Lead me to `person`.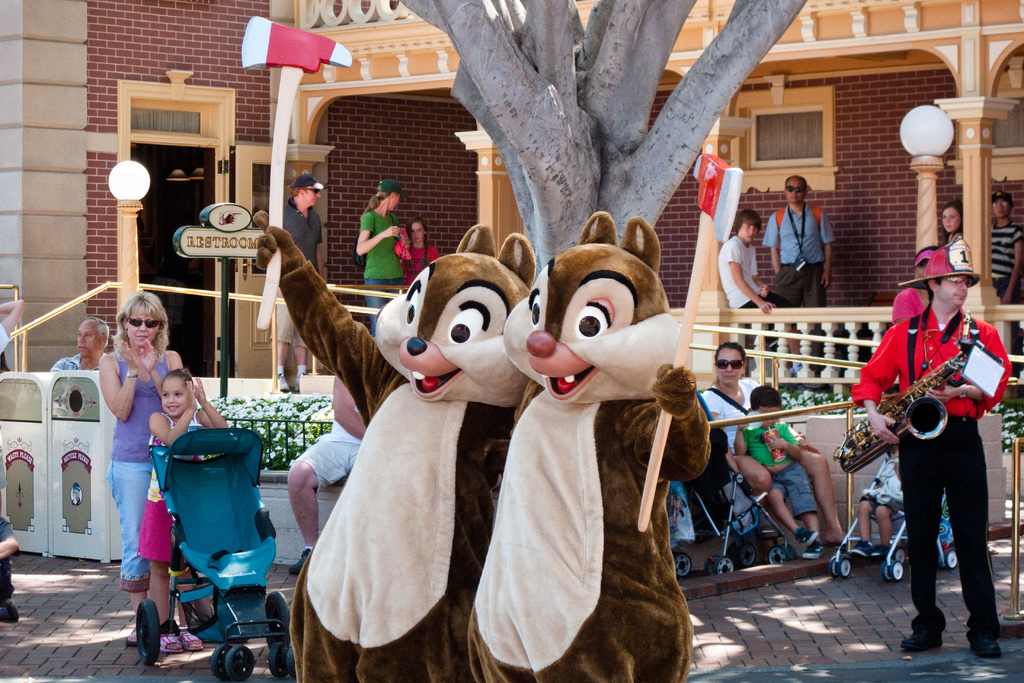
Lead to region(136, 369, 229, 652).
